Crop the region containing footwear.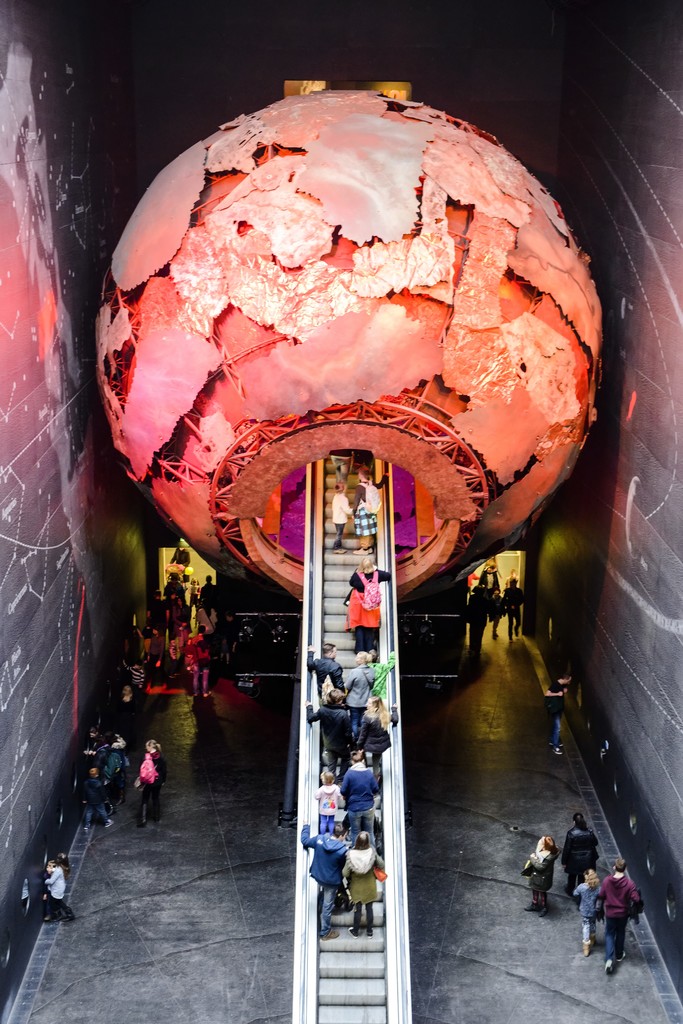
Crop region: 135,821,147,828.
